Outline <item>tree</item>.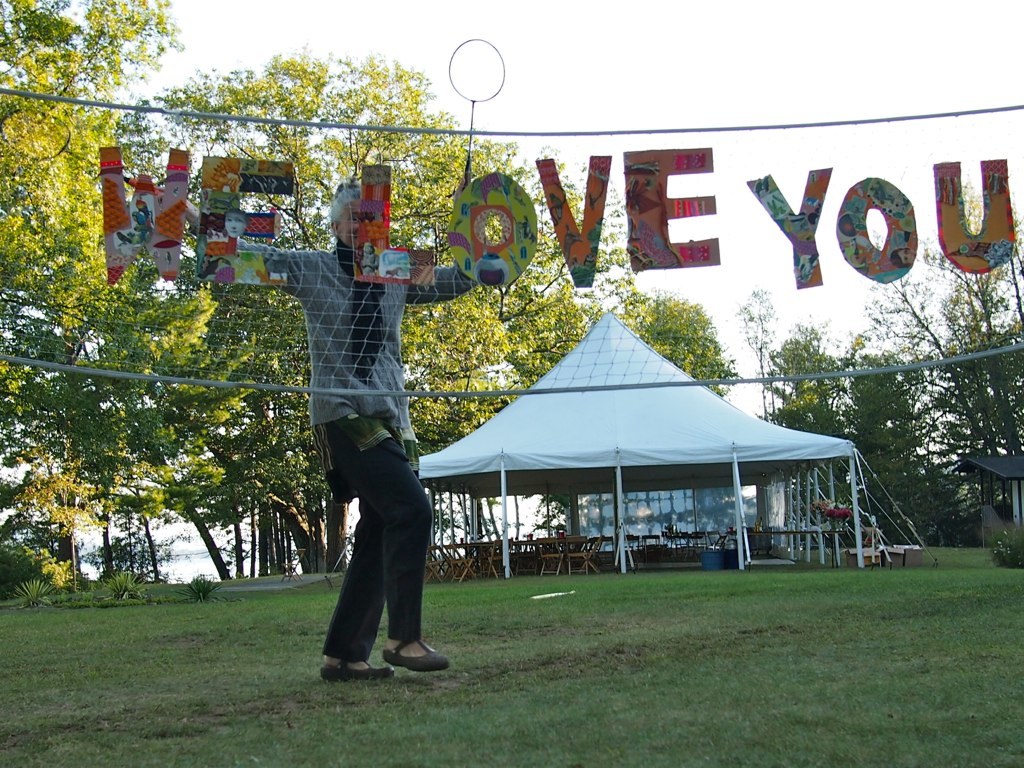
Outline: x1=754, y1=334, x2=851, y2=566.
